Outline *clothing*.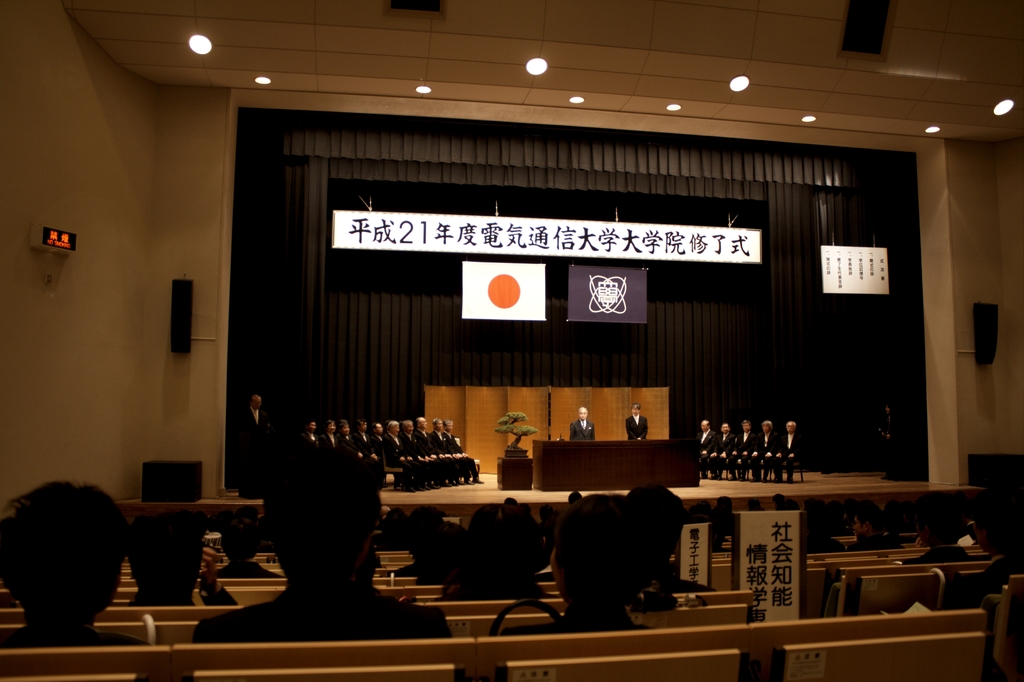
Outline: box=[753, 430, 776, 457].
